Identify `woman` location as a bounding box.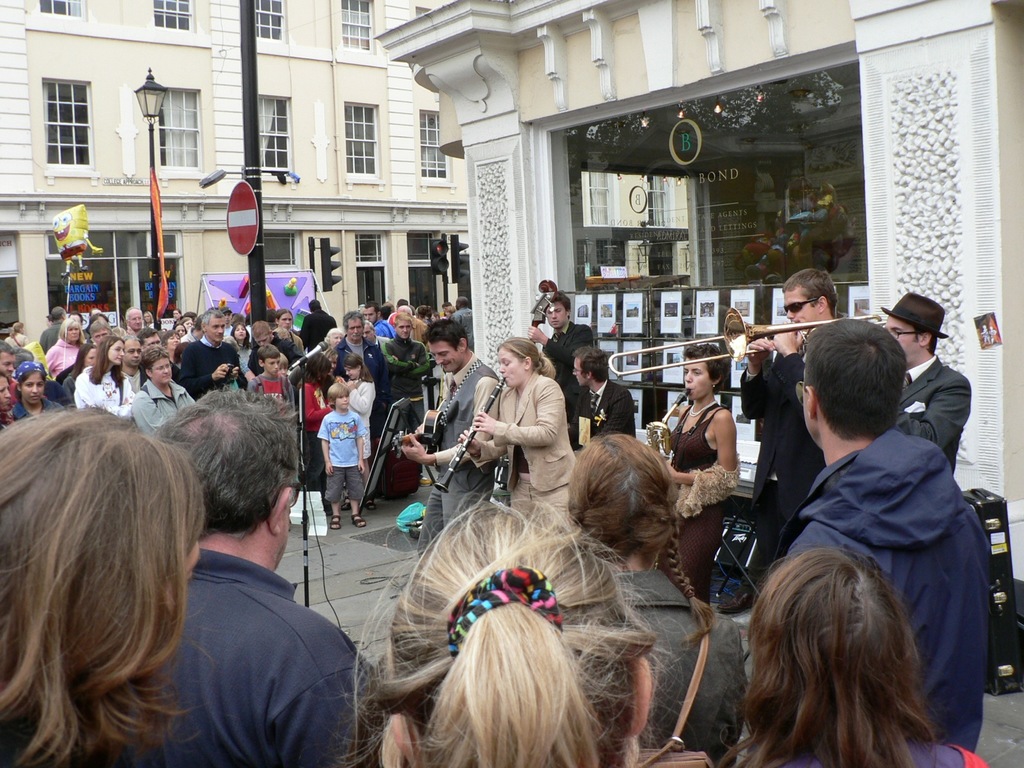
<region>715, 541, 993, 767</region>.
